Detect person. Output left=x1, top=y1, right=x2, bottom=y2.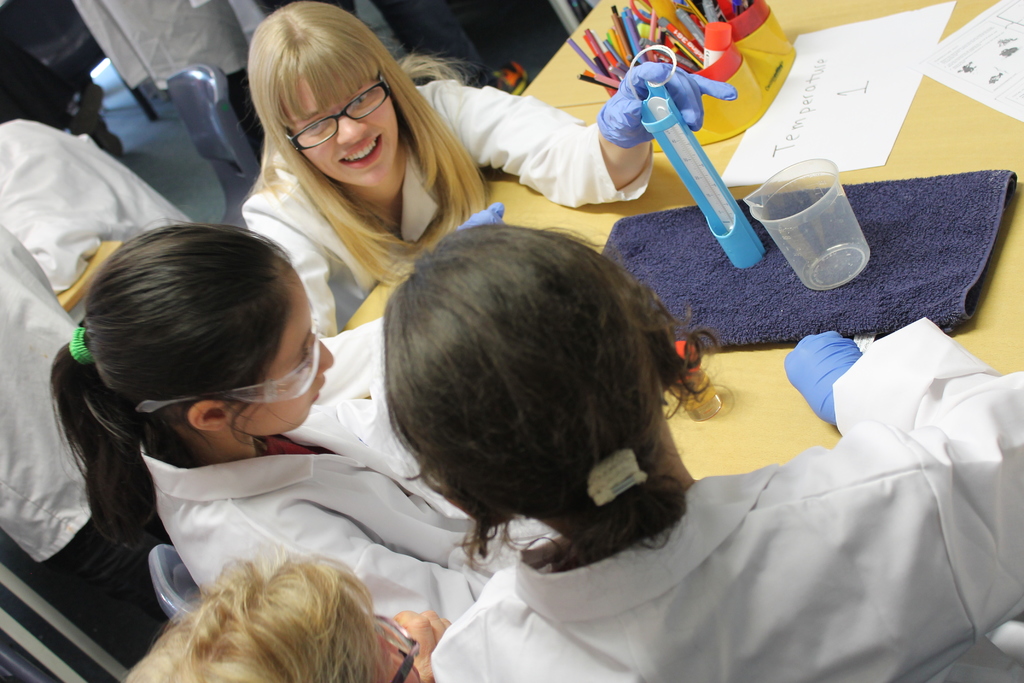
left=45, top=215, right=563, bottom=623.
